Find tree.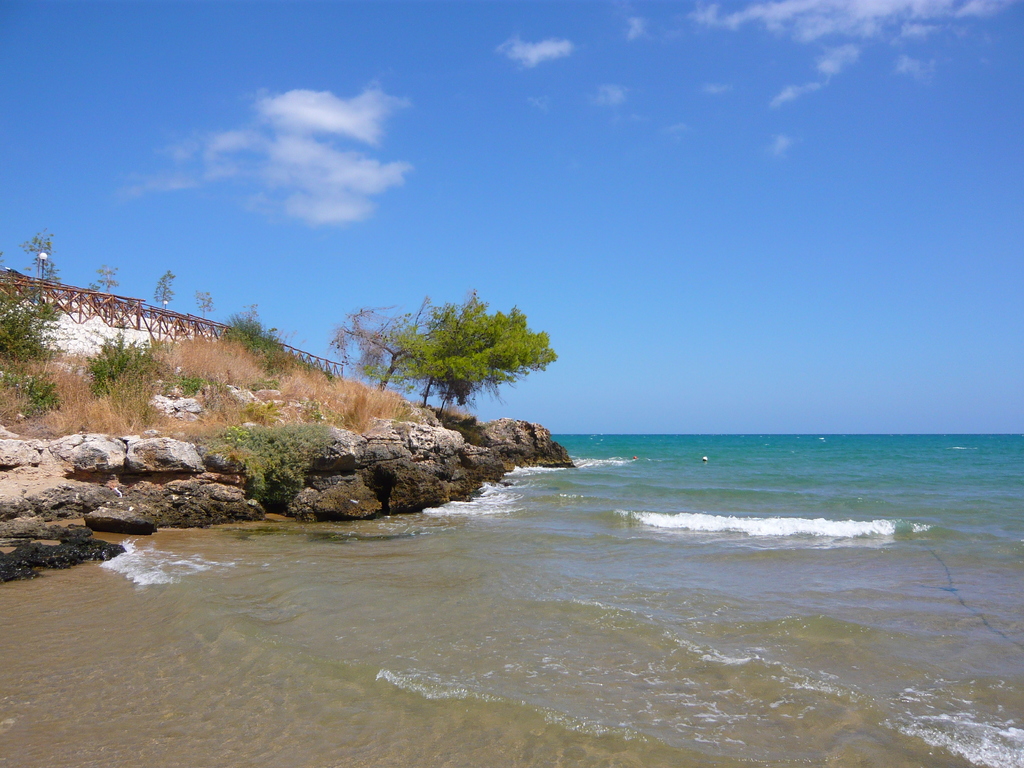
{"x1": 27, "y1": 228, "x2": 61, "y2": 291}.
